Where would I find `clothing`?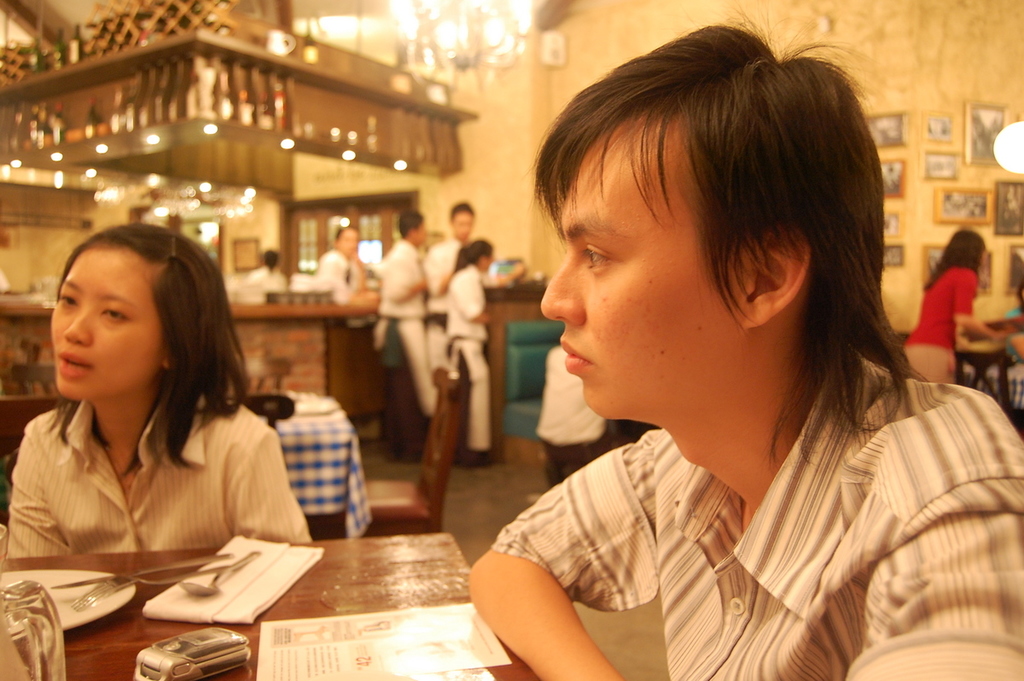
At BBox(376, 240, 439, 457).
